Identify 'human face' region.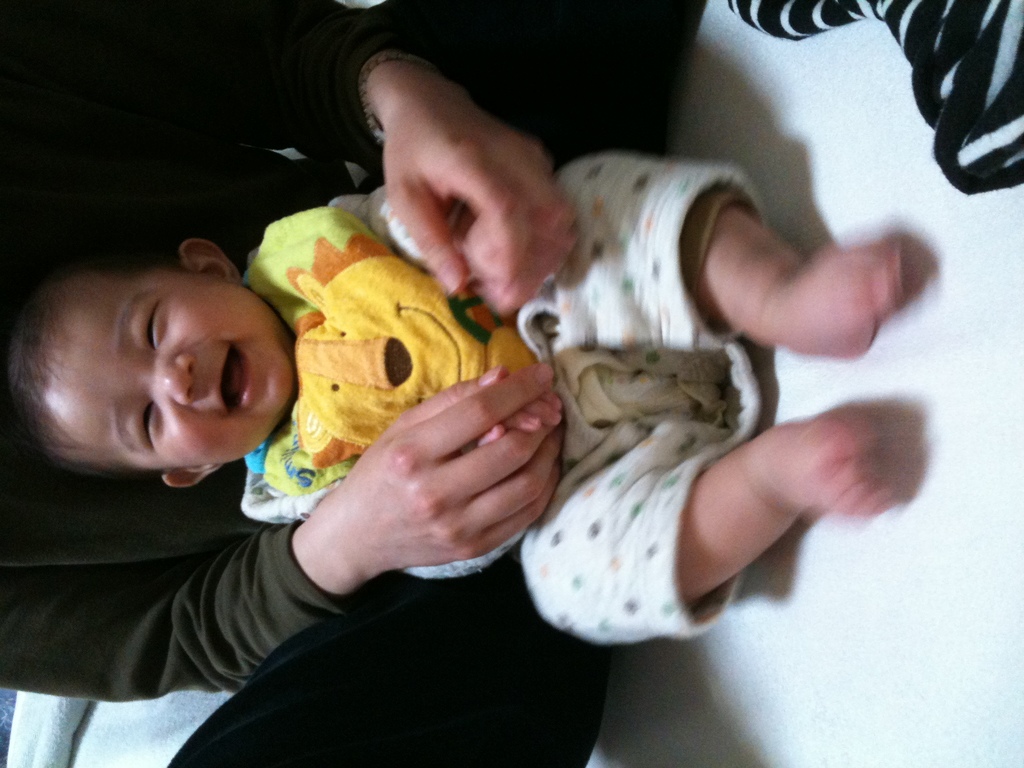
Region: [left=38, top=267, right=294, bottom=467].
